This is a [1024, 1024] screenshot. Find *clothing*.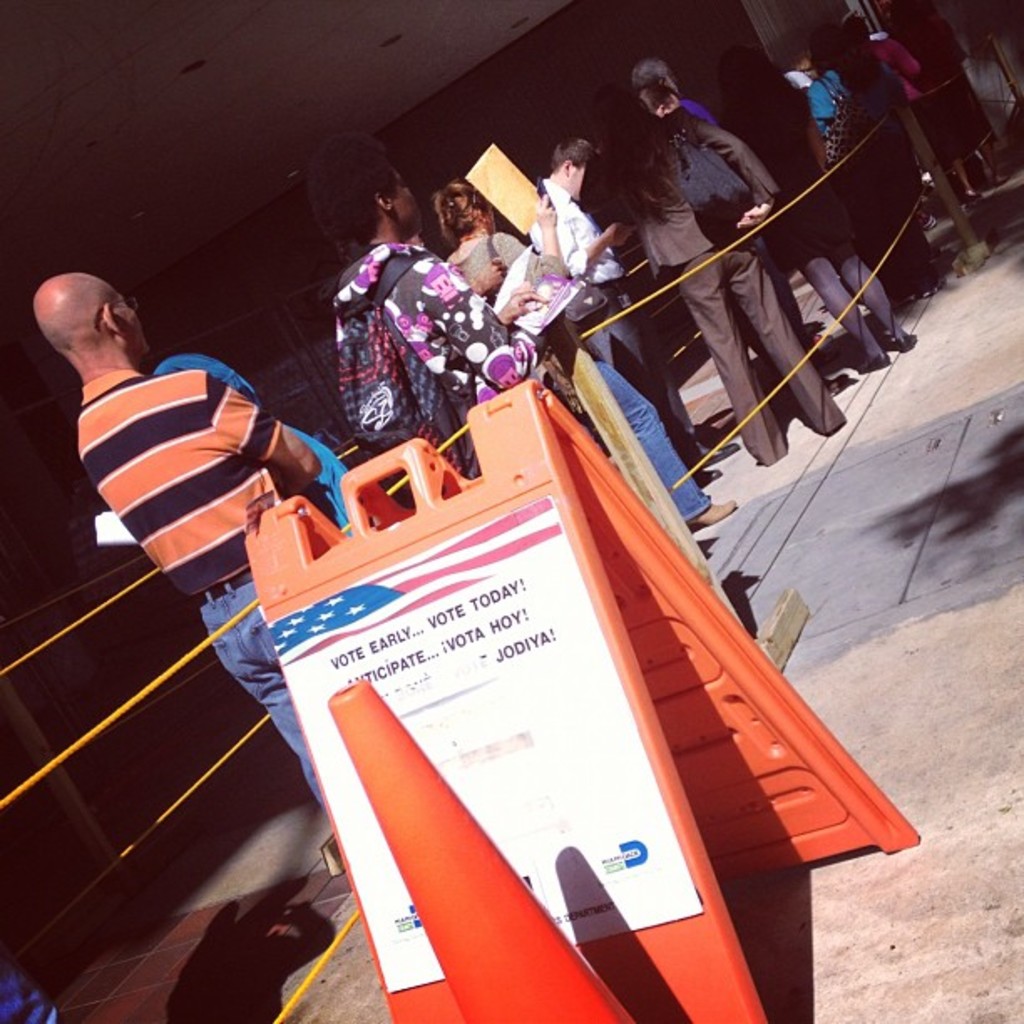
Bounding box: pyautogui.locateOnScreen(684, 254, 857, 465).
